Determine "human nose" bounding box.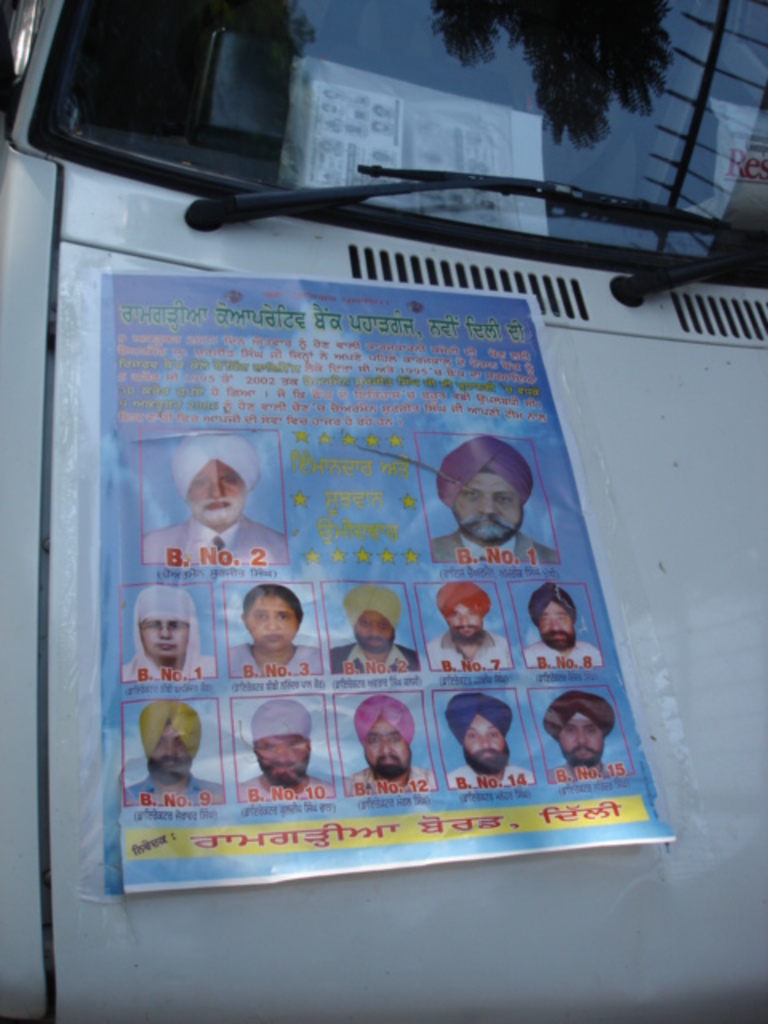
Determined: bbox=[576, 731, 584, 742].
